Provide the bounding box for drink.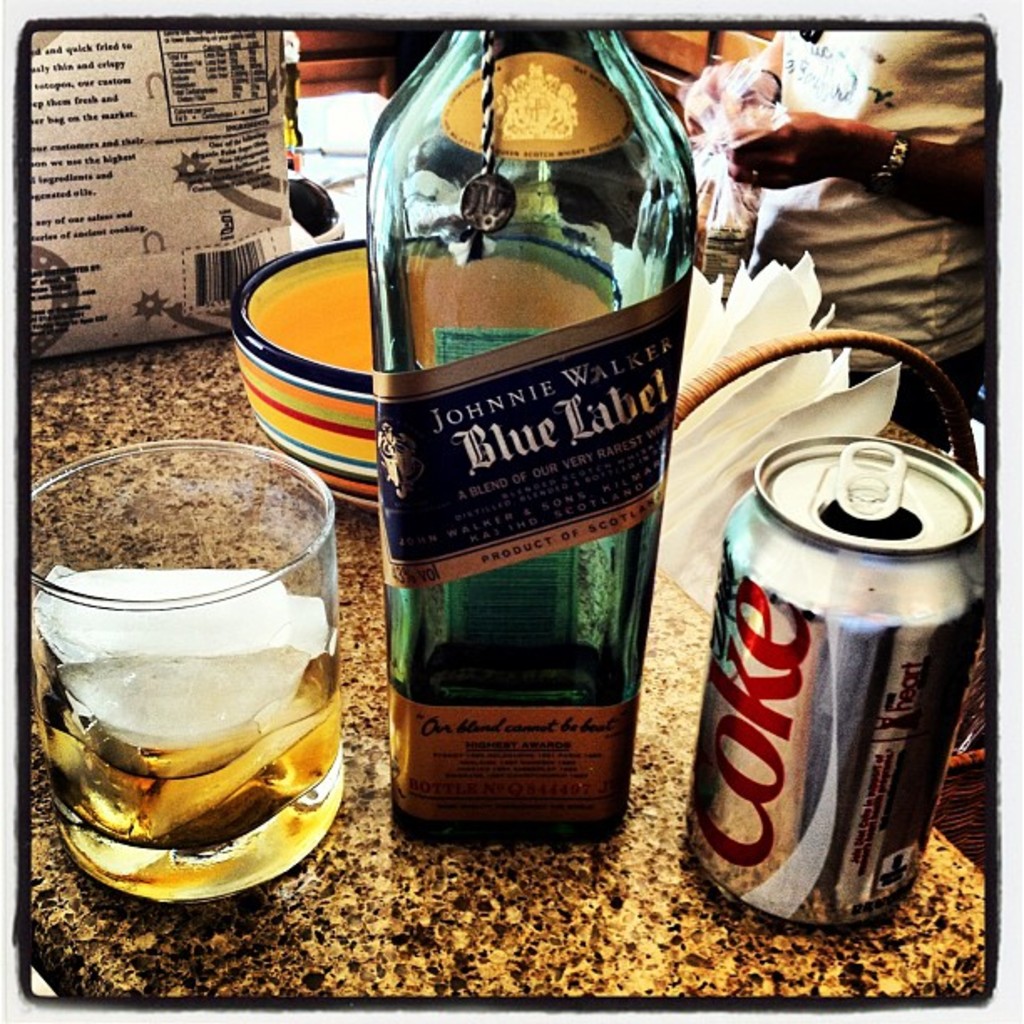
BBox(28, 445, 330, 902).
